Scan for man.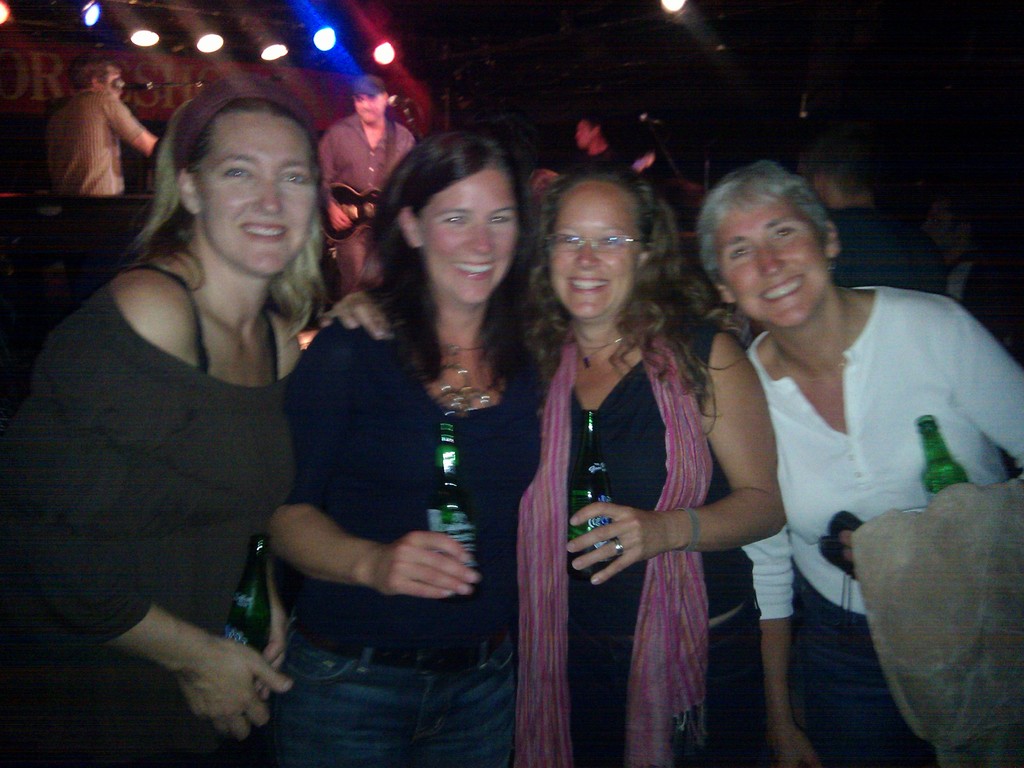
Scan result: 24 47 145 232.
